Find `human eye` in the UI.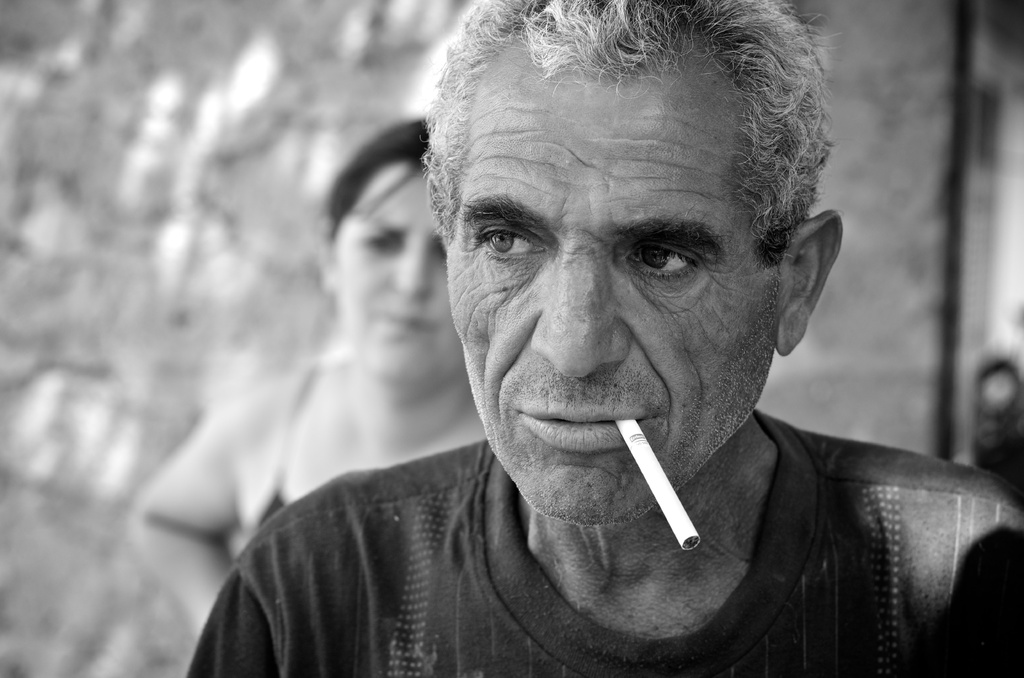
UI element at (left=614, top=241, right=703, bottom=287).
